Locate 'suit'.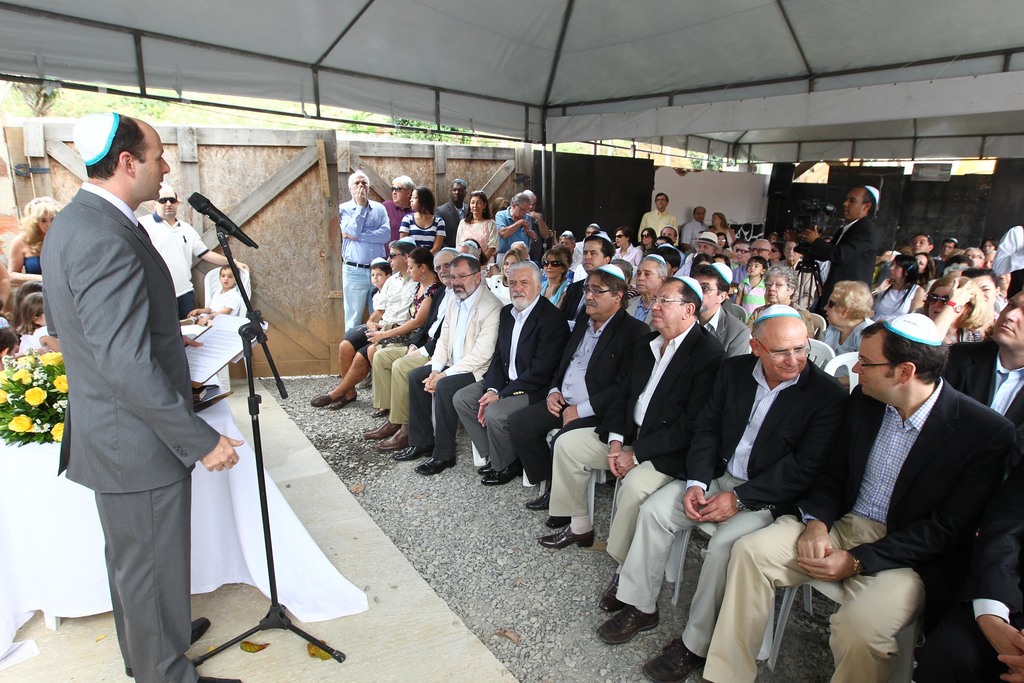
Bounding box: [625, 294, 659, 324].
